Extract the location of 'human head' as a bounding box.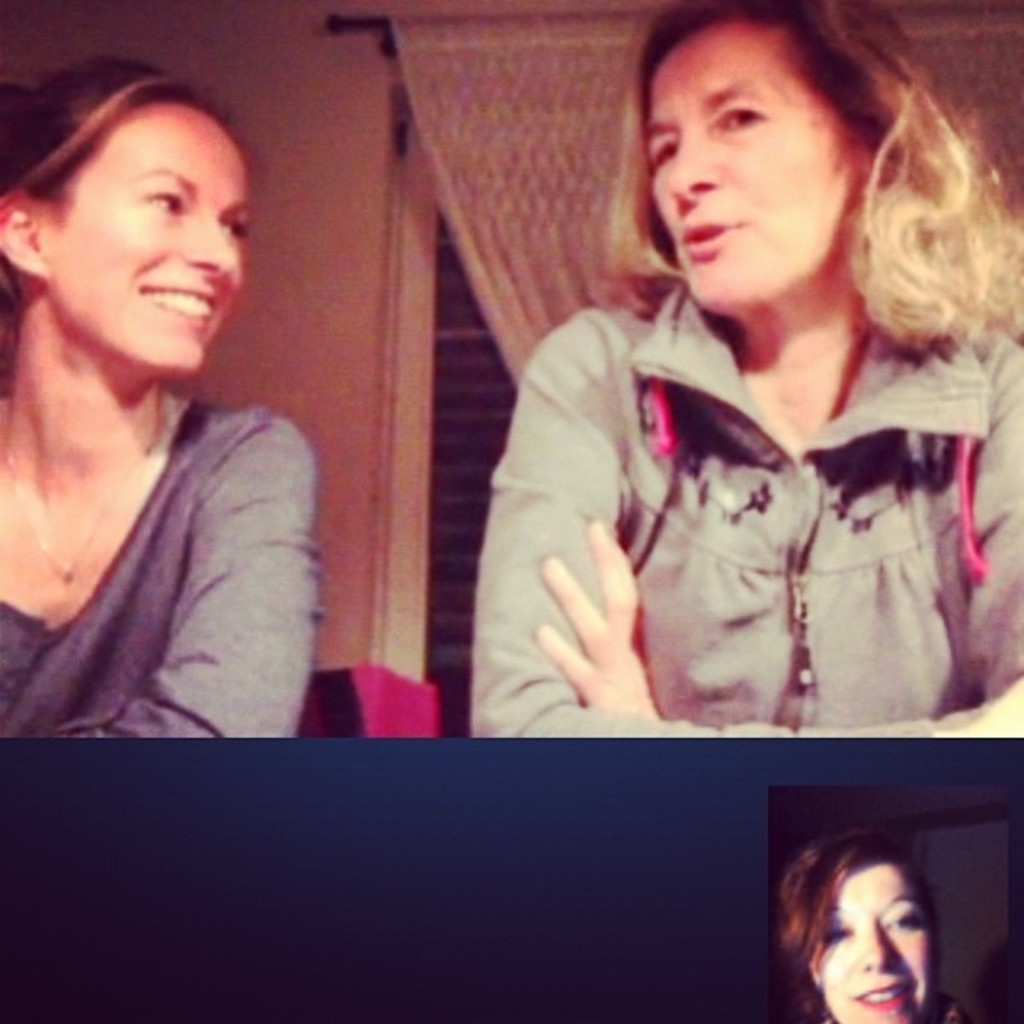
<region>780, 822, 939, 1022</region>.
